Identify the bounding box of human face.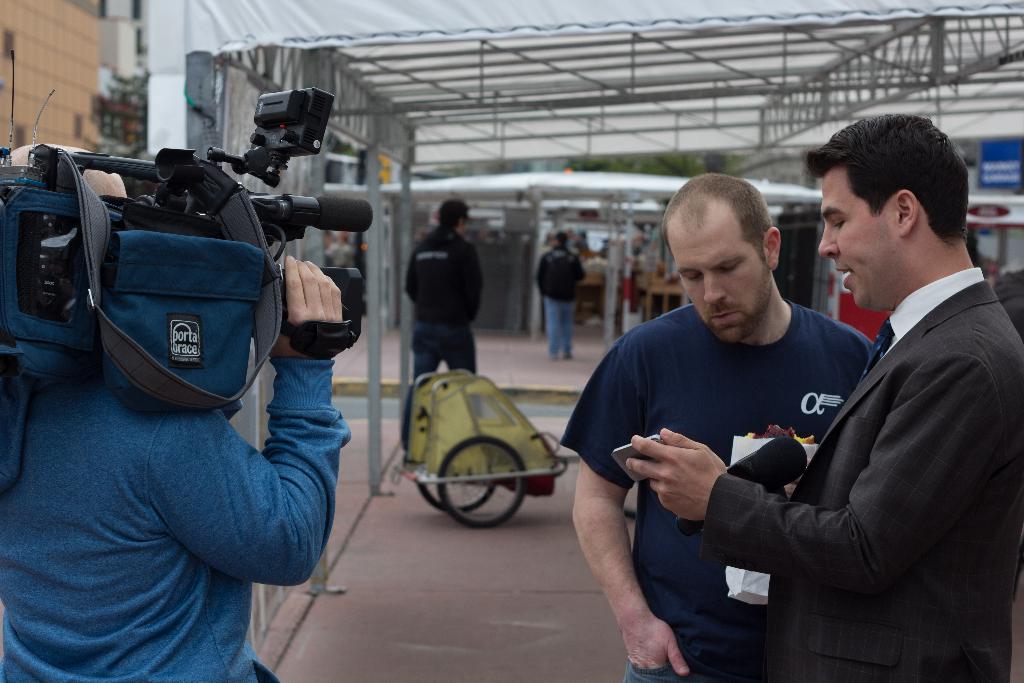
<bbox>819, 174, 904, 310</bbox>.
